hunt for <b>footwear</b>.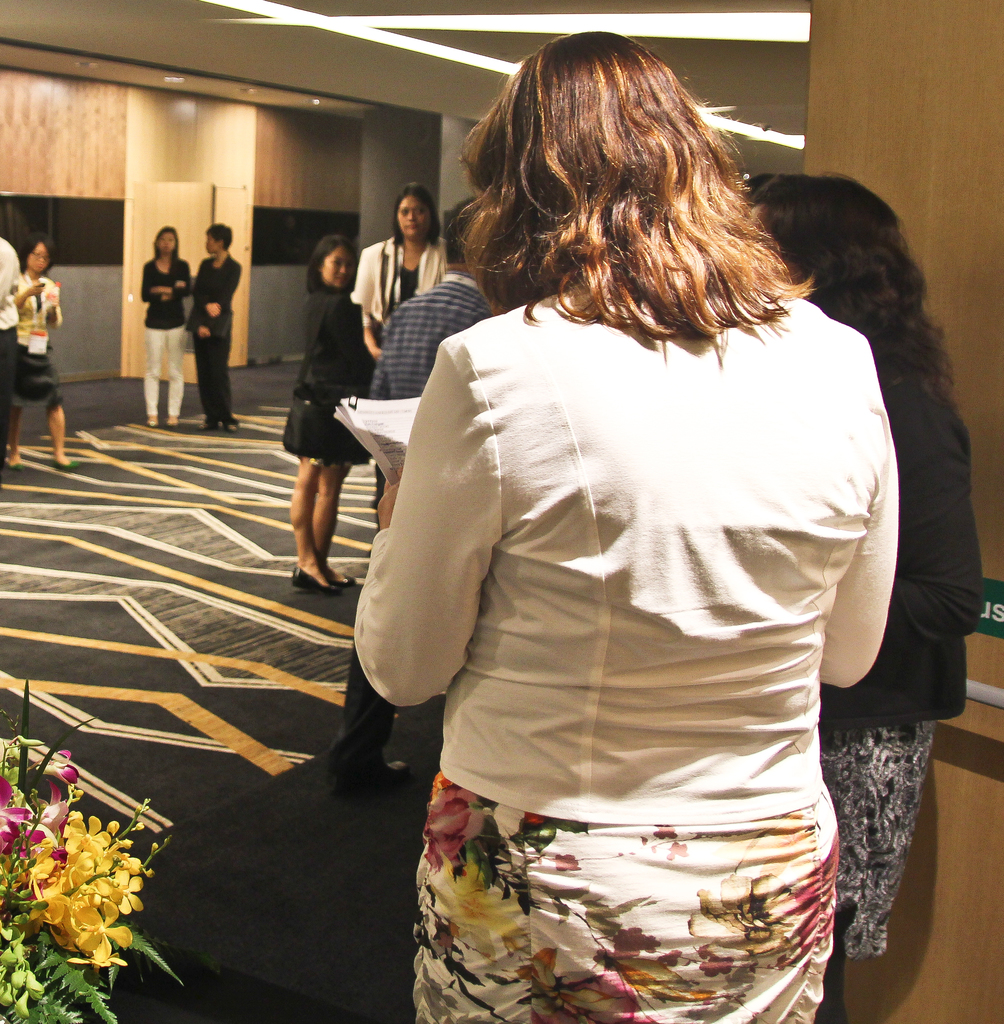
Hunted down at <region>294, 572, 332, 603</region>.
